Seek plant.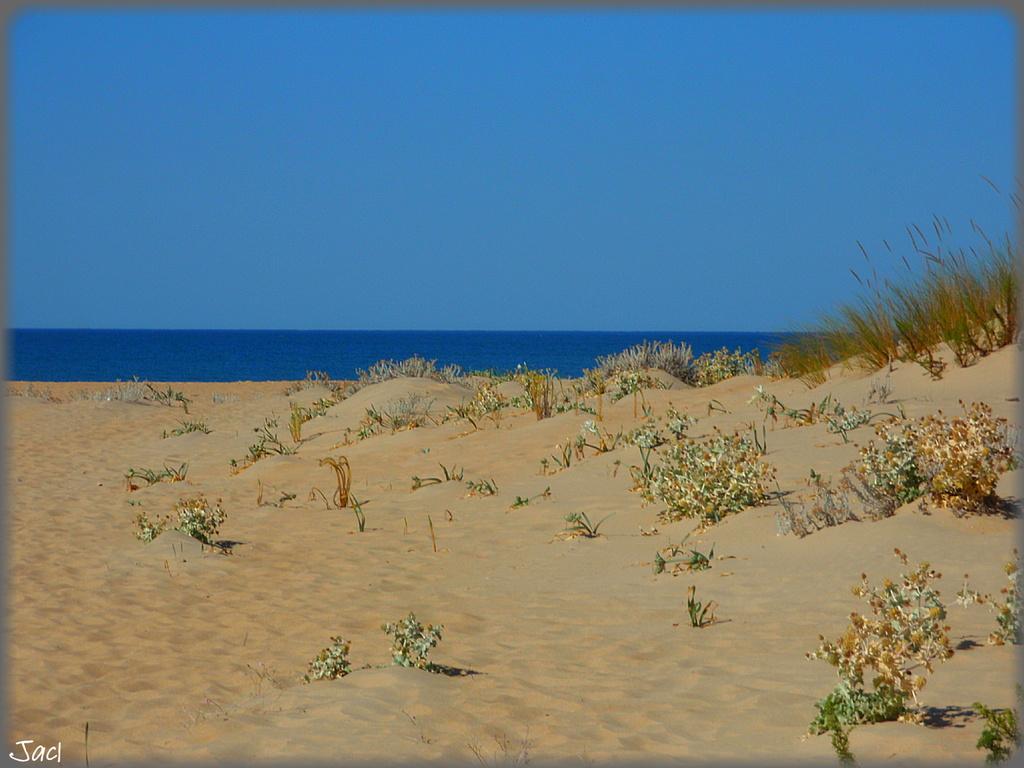
x1=509 y1=493 x2=531 y2=507.
